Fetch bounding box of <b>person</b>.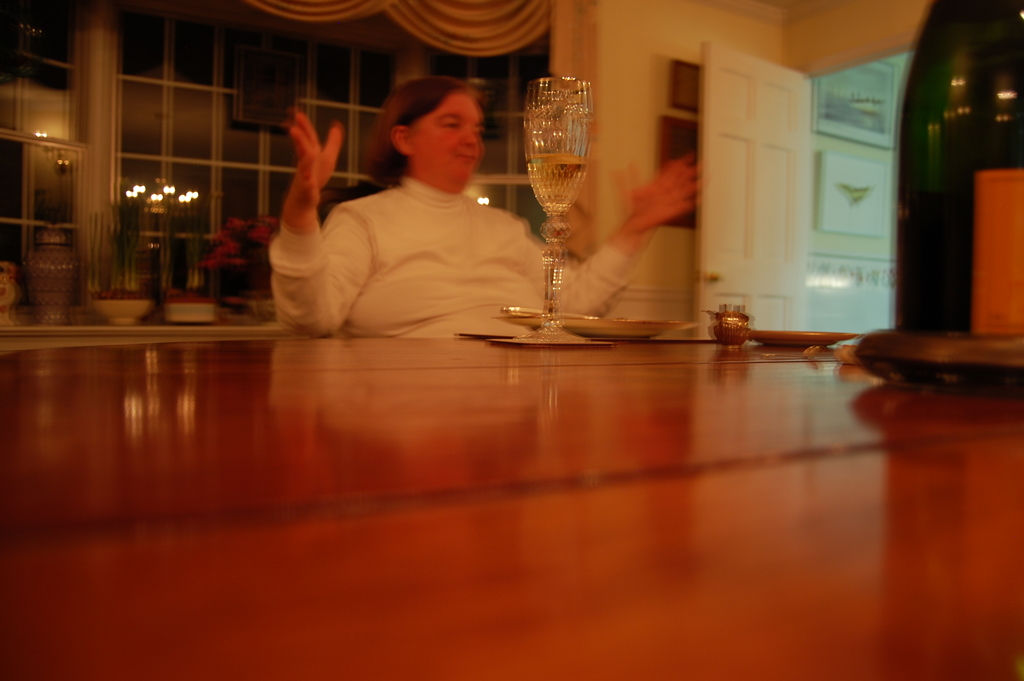
Bbox: l=264, t=74, r=700, b=344.
